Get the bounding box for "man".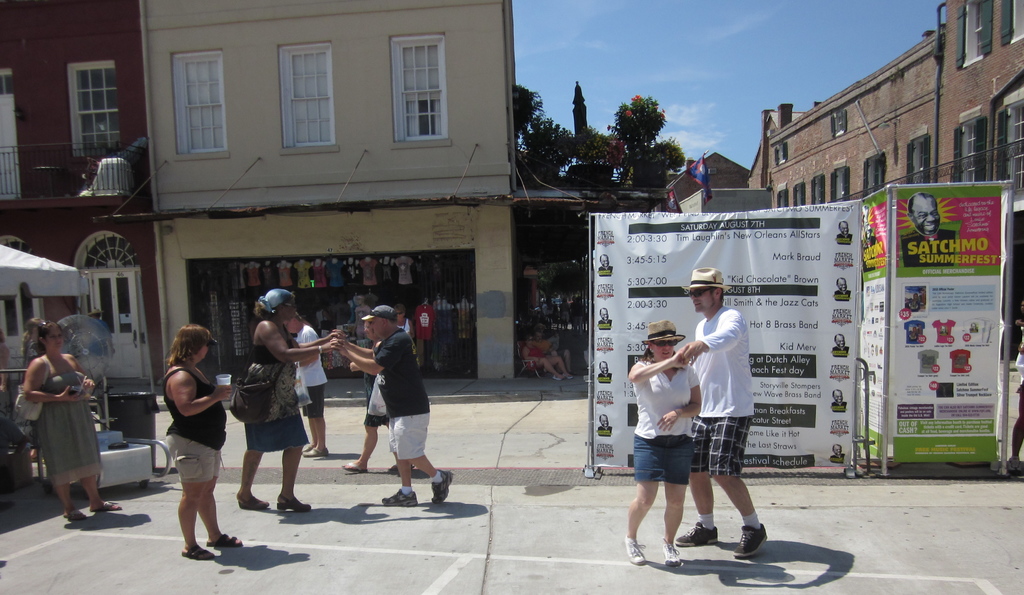
region(595, 358, 613, 384).
